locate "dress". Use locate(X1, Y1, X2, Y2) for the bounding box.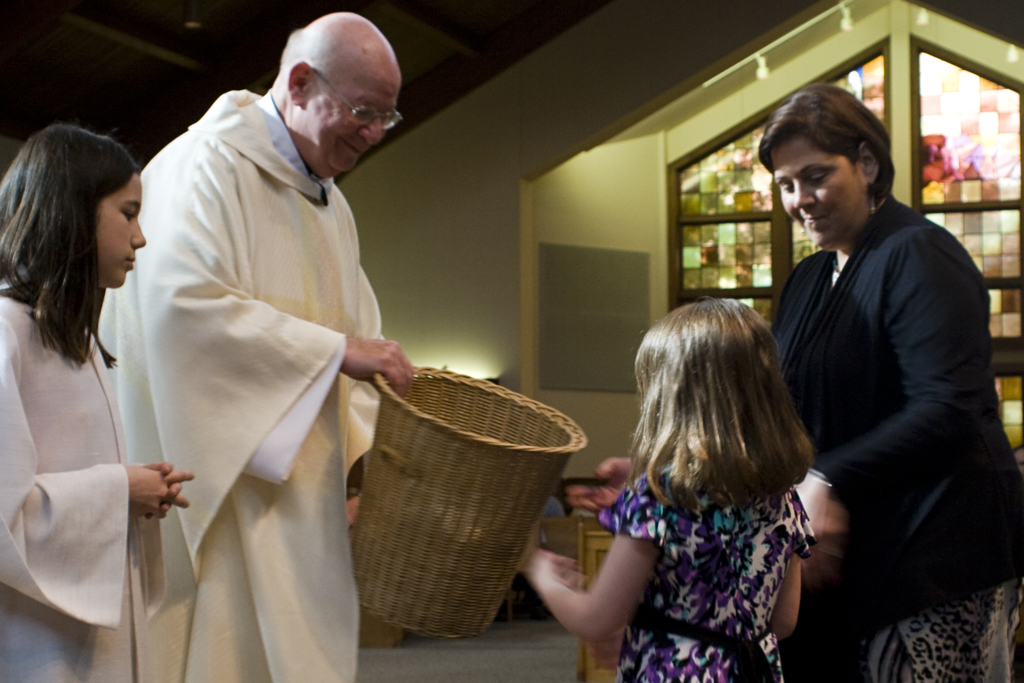
locate(97, 89, 383, 682).
